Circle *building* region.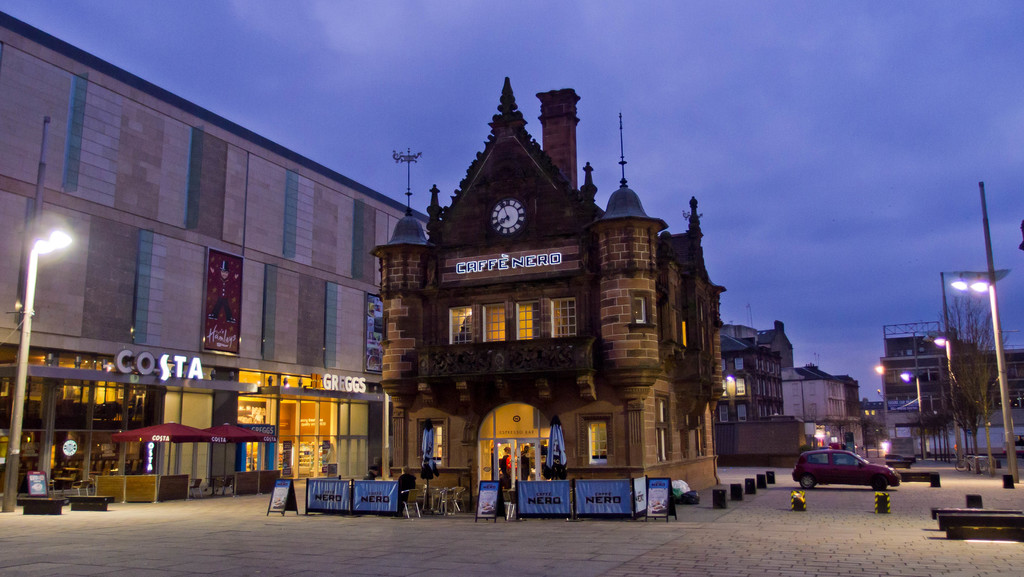
Region: <region>883, 274, 1023, 460</region>.
